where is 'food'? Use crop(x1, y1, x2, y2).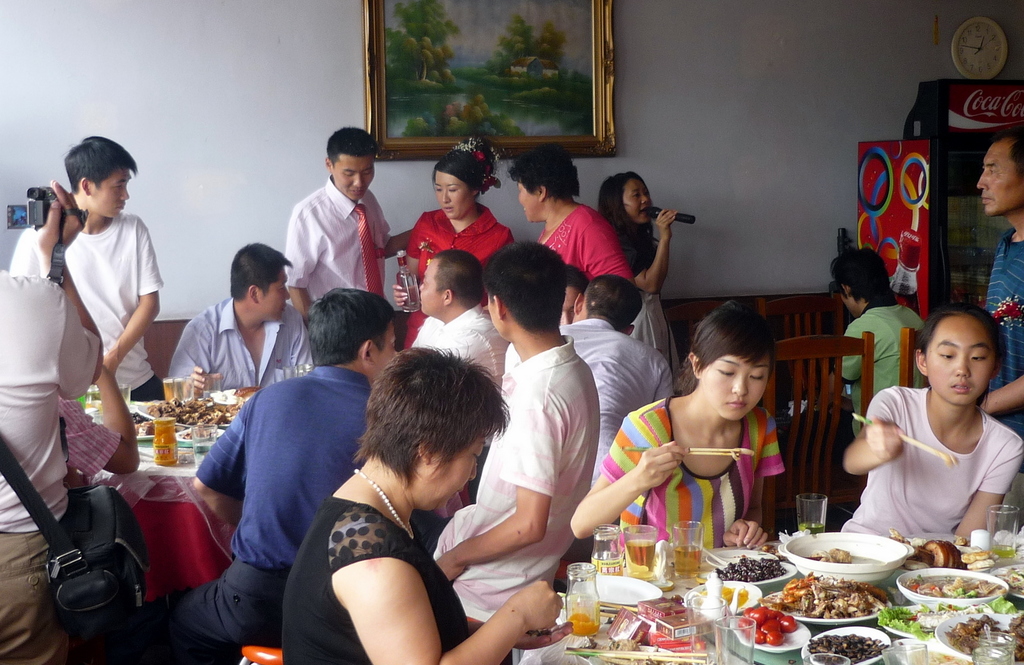
crop(152, 394, 244, 422).
